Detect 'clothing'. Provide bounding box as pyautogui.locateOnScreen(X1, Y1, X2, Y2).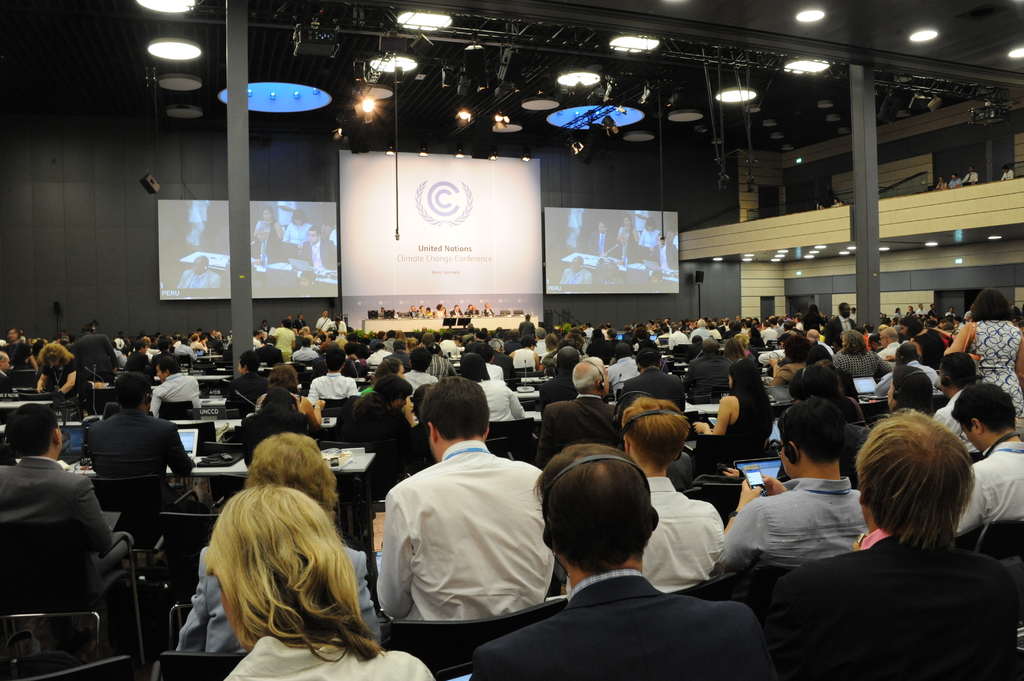
pyautogui.locateOnScreen(252, 337, 260, 354).
